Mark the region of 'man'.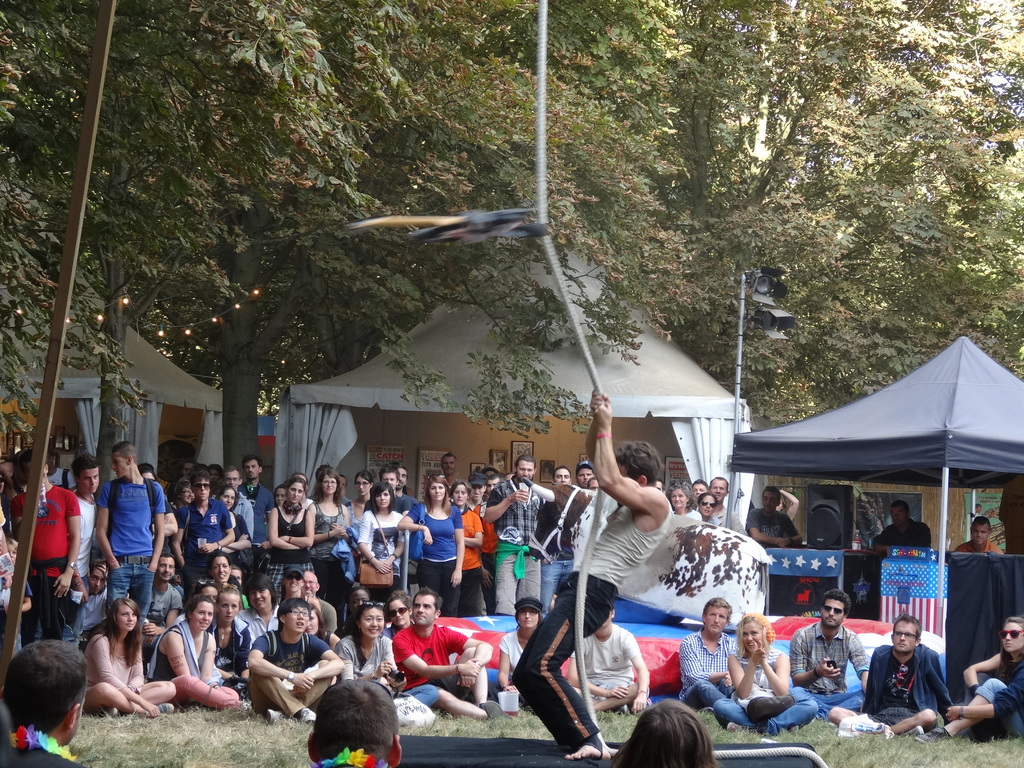
Region: {"left": 301, "top": 570, "right": 337, "bottom": 635}.
